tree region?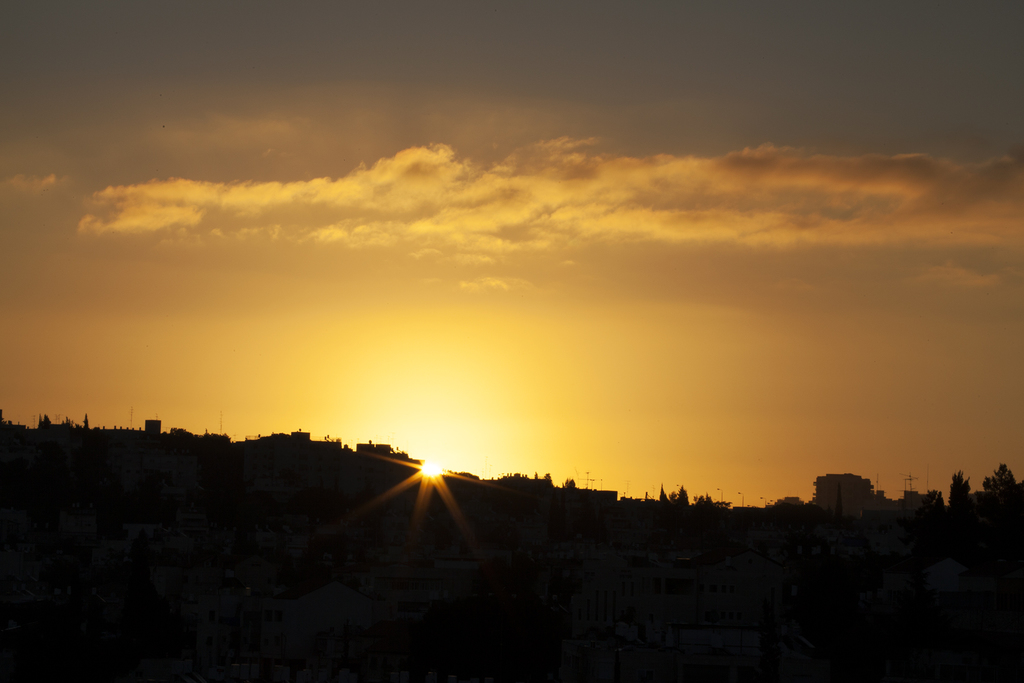
select_region(673, 483, 694, 514)
